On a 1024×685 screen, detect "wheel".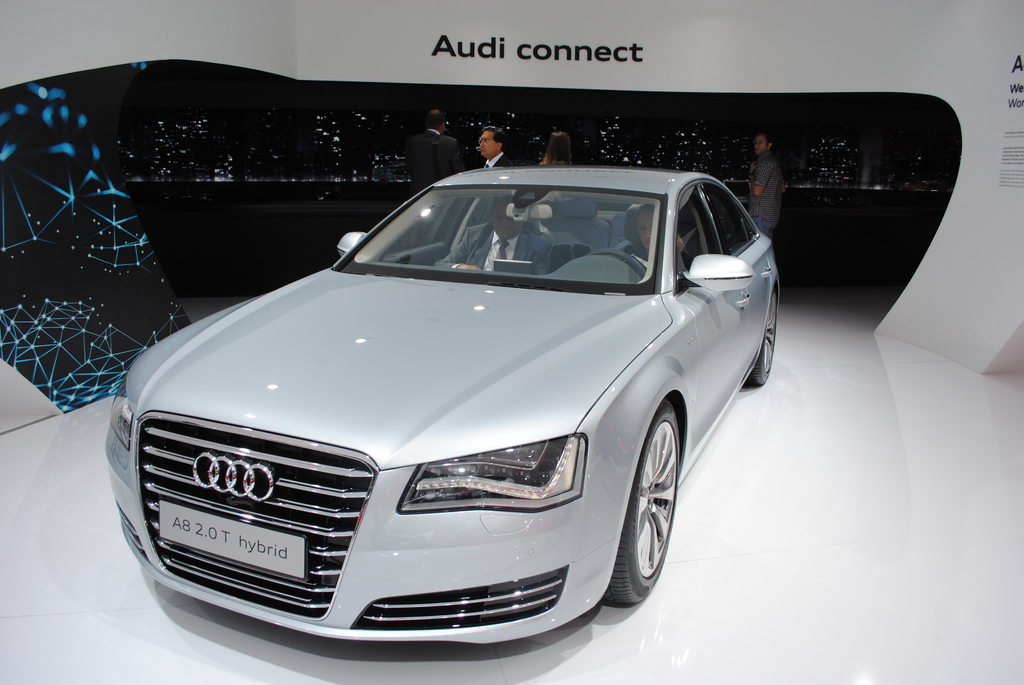
(x1=749, y1=285, x2=777, y2=385).
